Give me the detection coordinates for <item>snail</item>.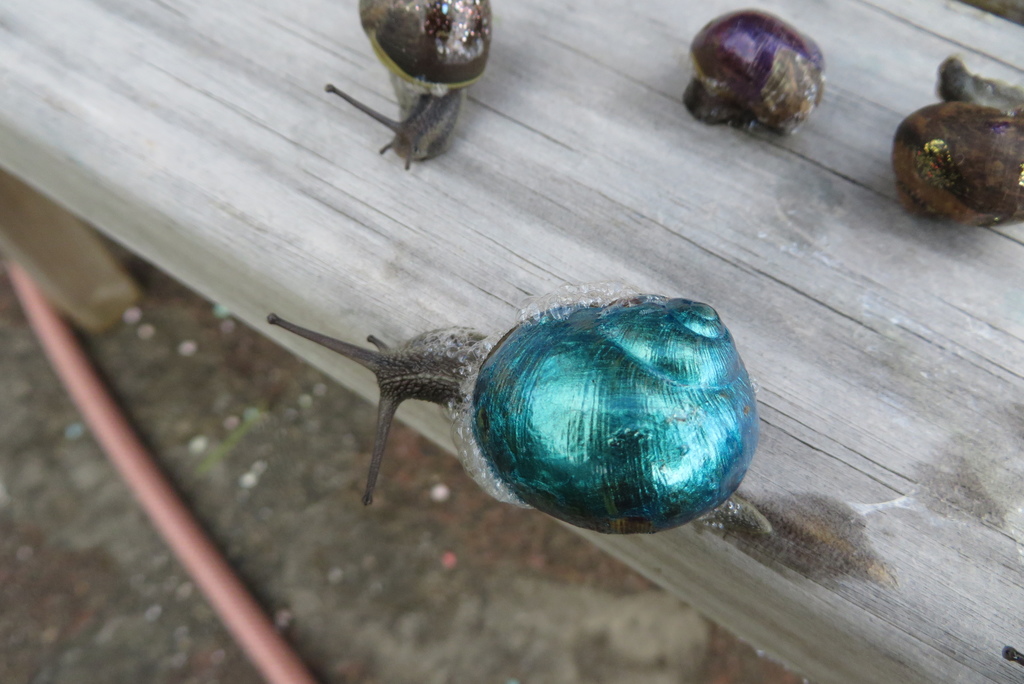
[888,58,1023,236].
